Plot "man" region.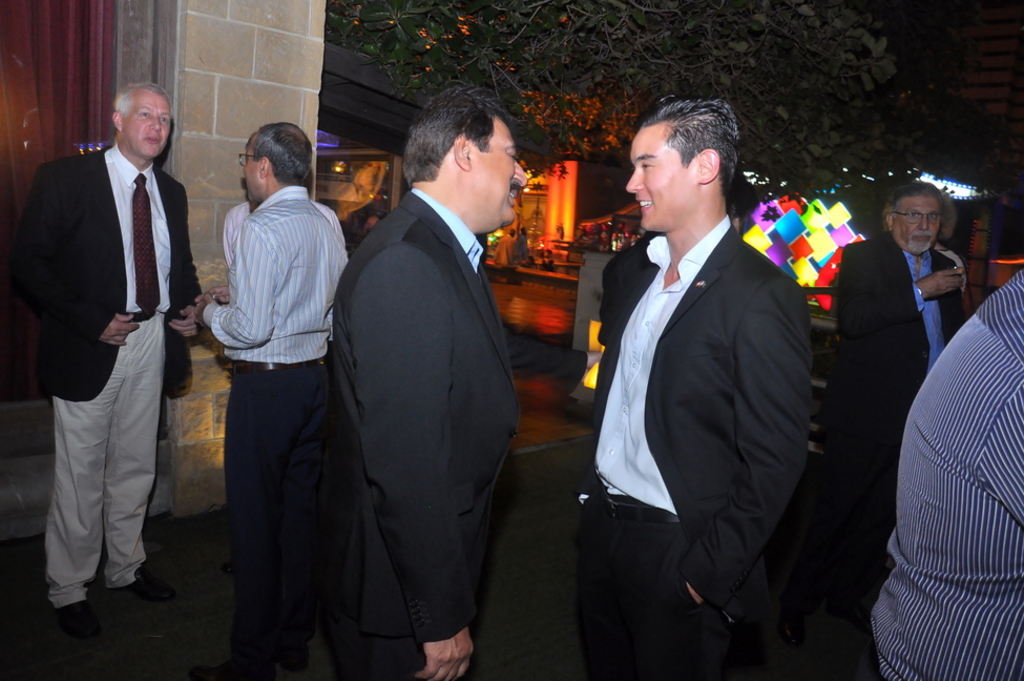
Plotted at l=19, t=50, r=206, b=658.
